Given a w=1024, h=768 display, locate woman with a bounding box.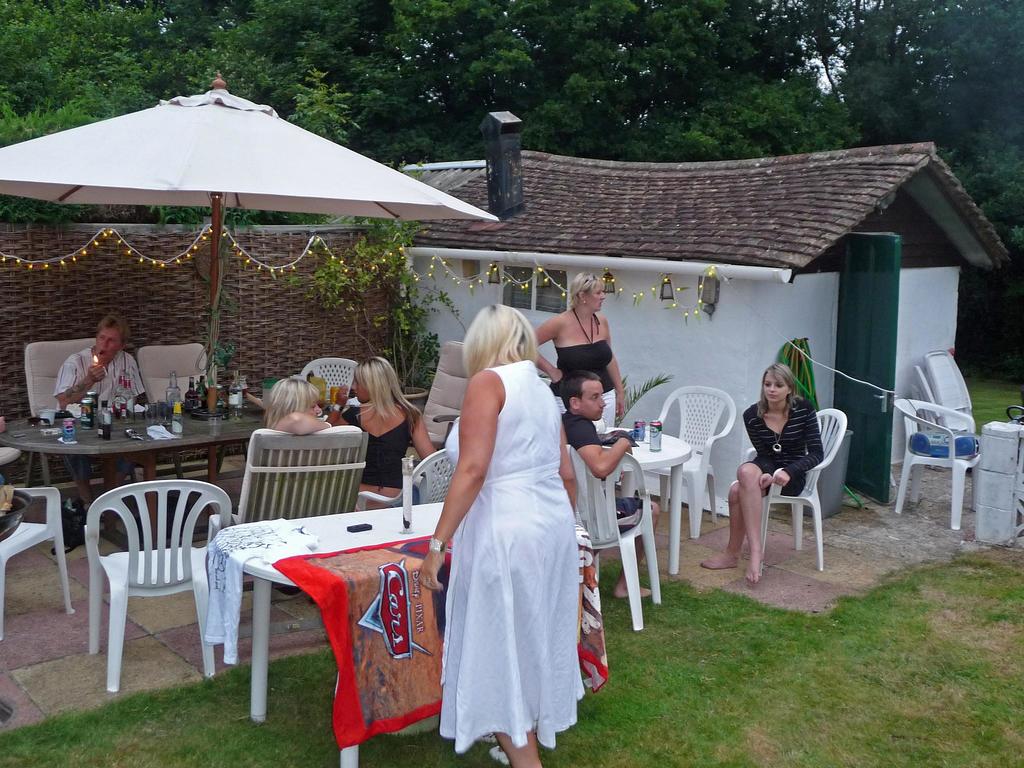
Located: <box>422,278,604,746</box>.
